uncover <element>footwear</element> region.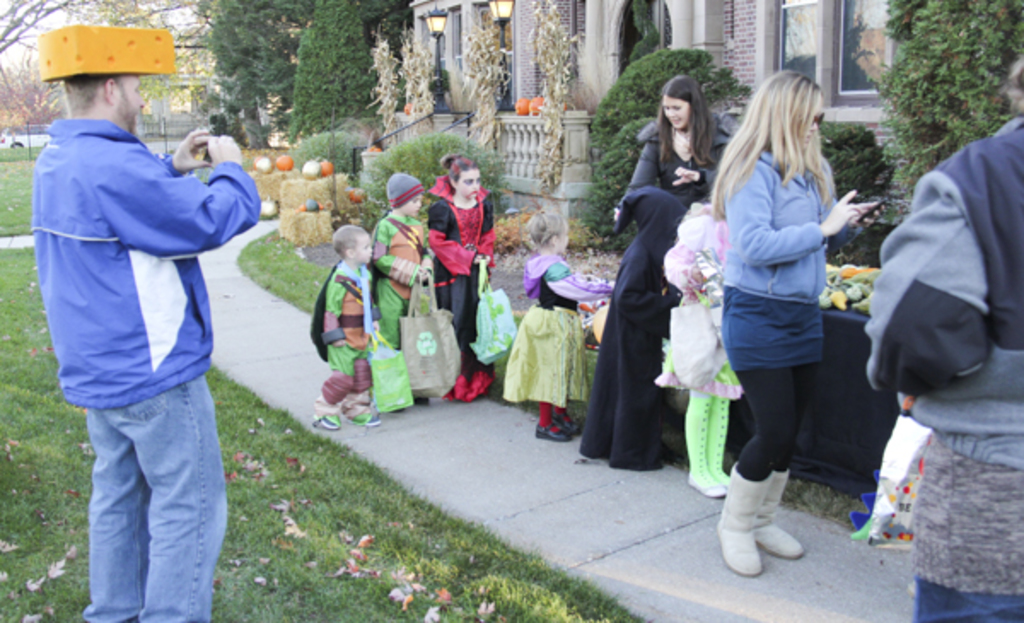
Uncovered: x1=720, y1=468, x2=766, y2=574.
